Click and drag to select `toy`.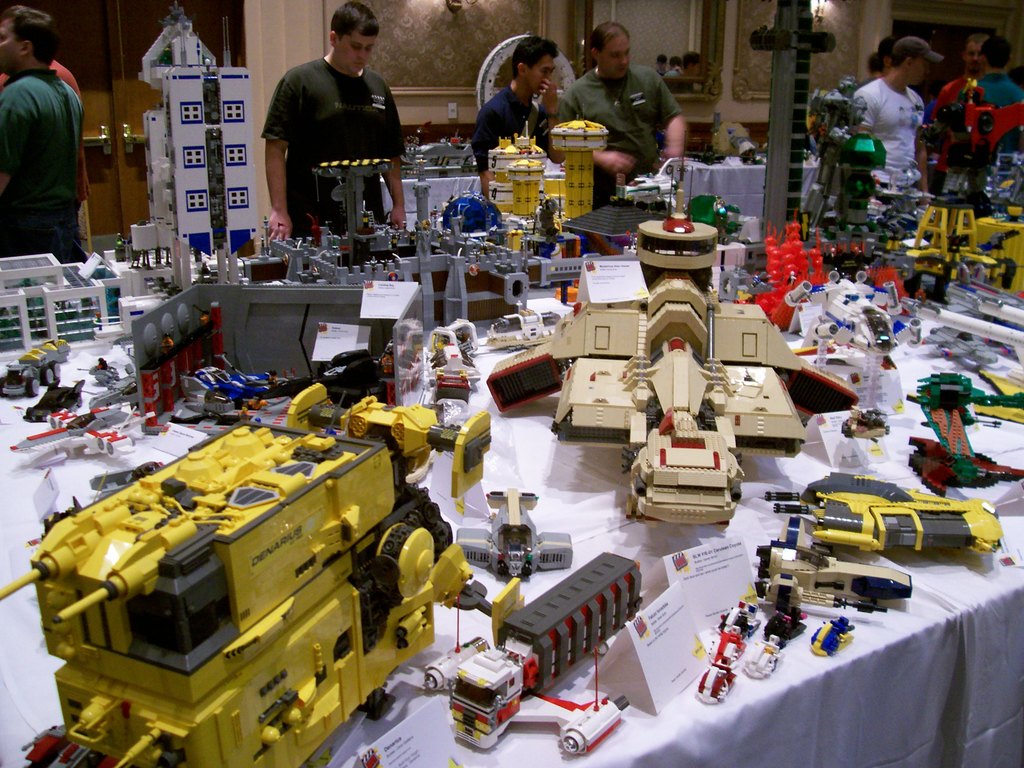
Selection: (x1=765, y1=472, x2=1001, y2=557).
